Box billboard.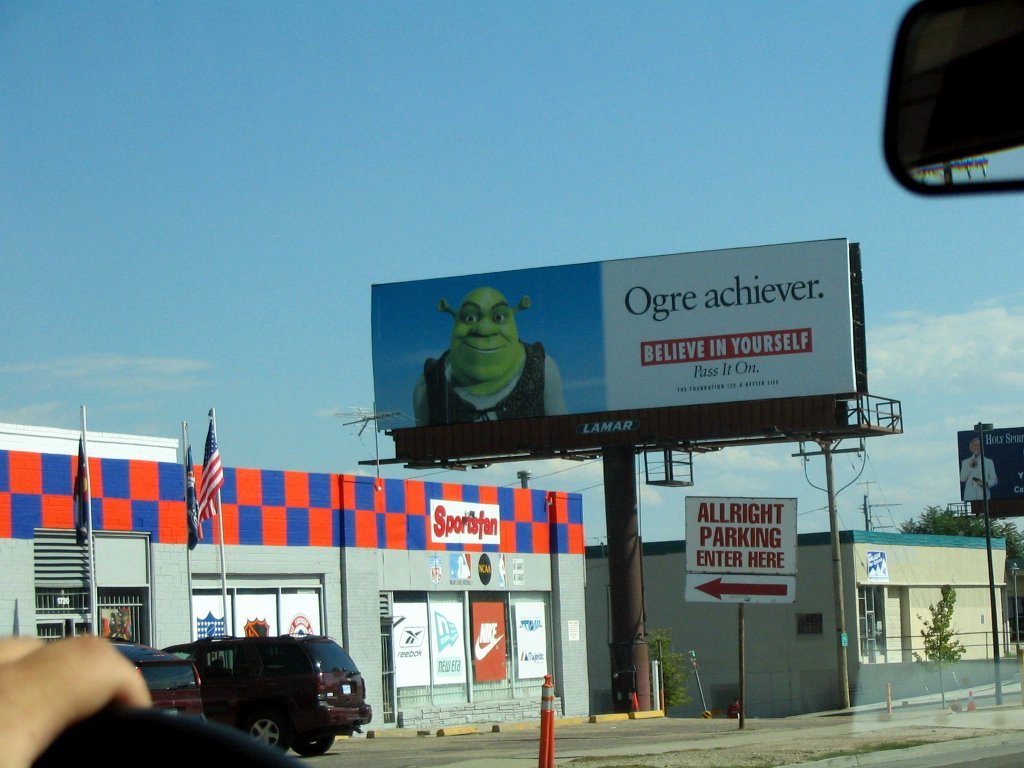
[686,492,795,604].
